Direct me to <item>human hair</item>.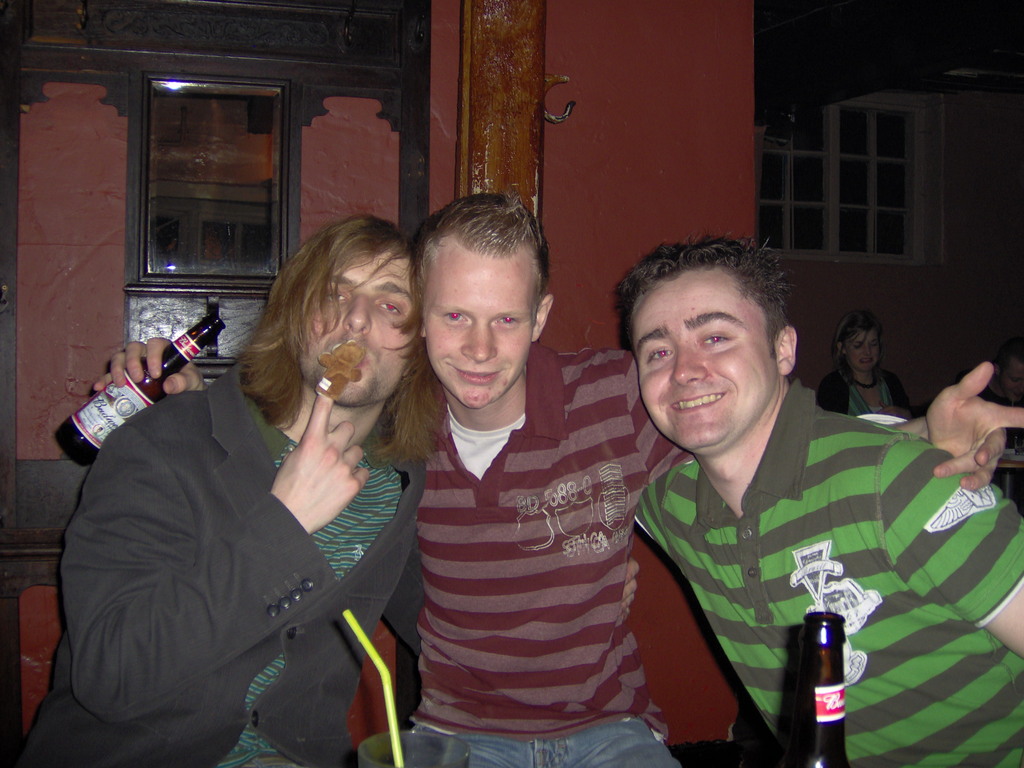
Direction: [410,188,551,311].
